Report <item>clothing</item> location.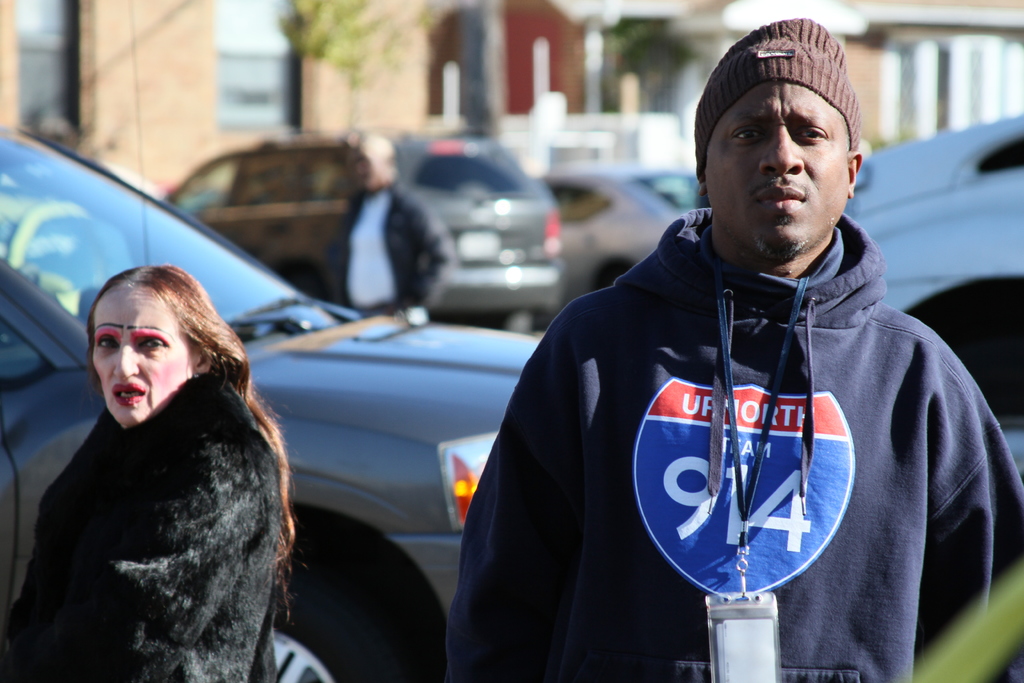
Report: (0, 300, 289, 682).
